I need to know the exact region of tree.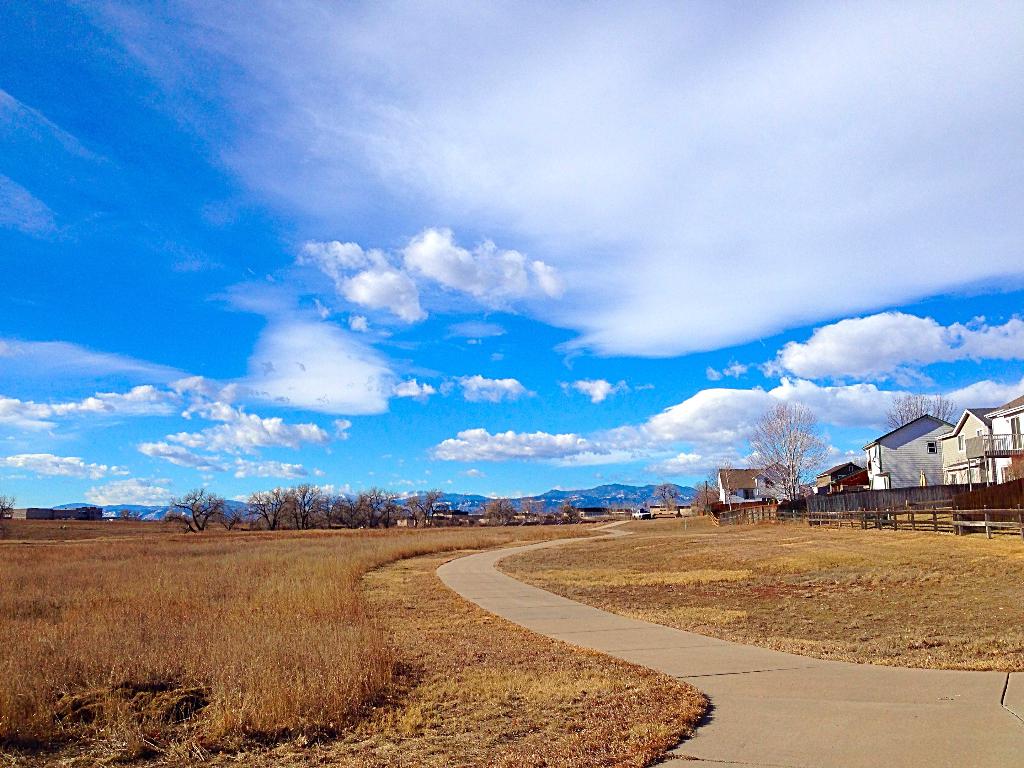
Region: 644,481,677,515.
